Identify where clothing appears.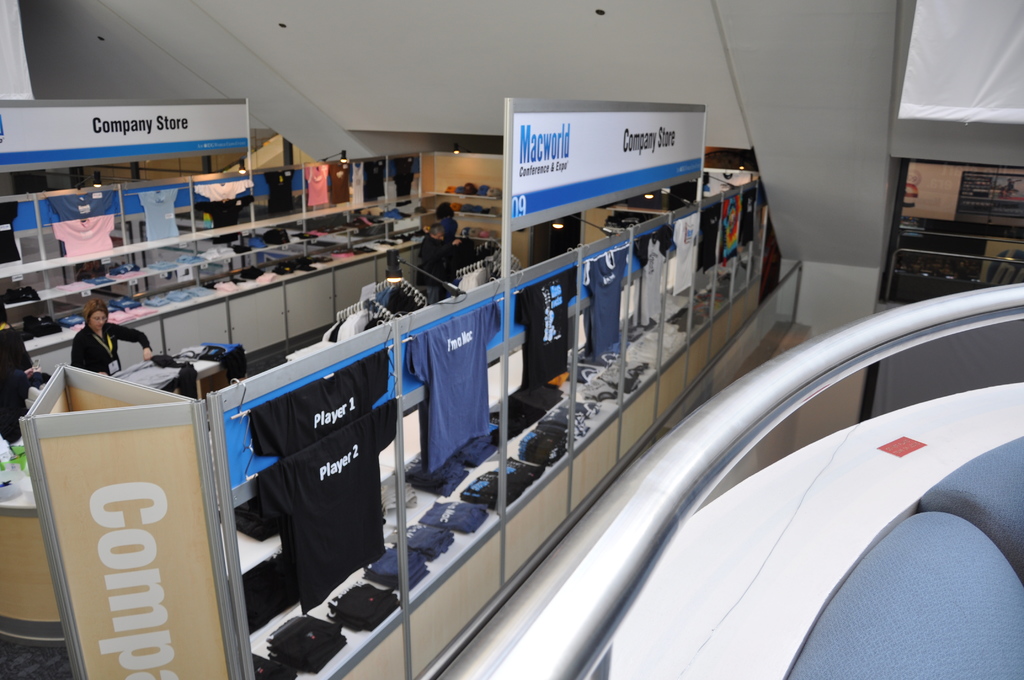
Appears at bbox=(0, 195, 25, 261).
